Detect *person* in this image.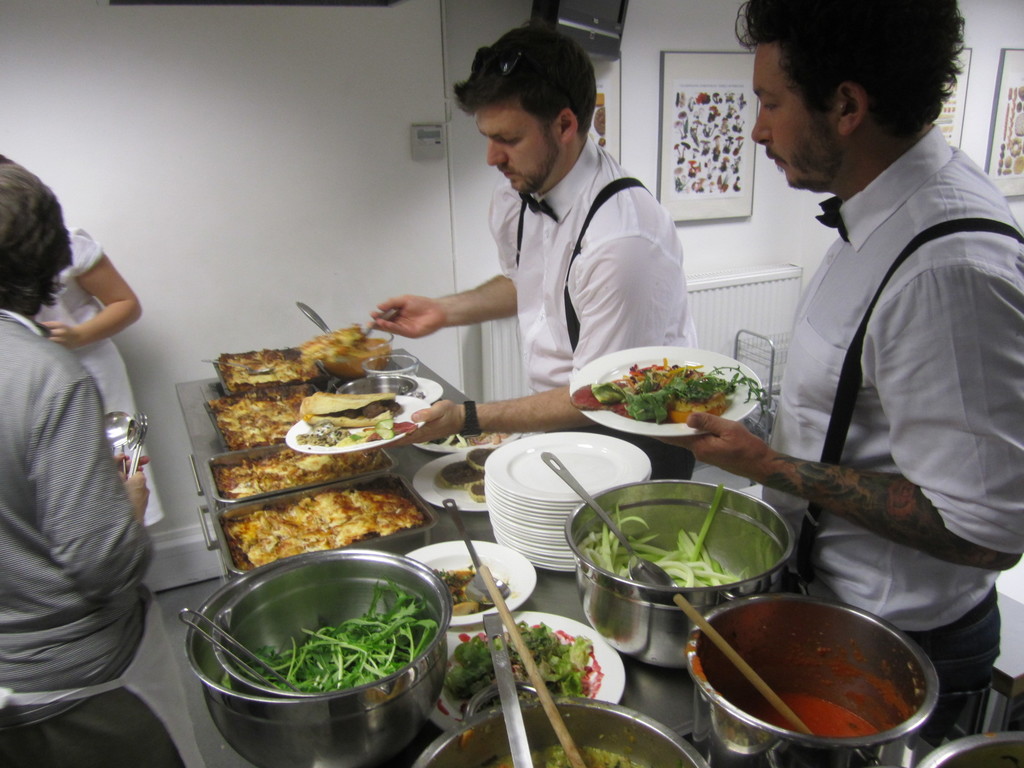
Detection: (left=0, top=166, right=170, bottom=767).
